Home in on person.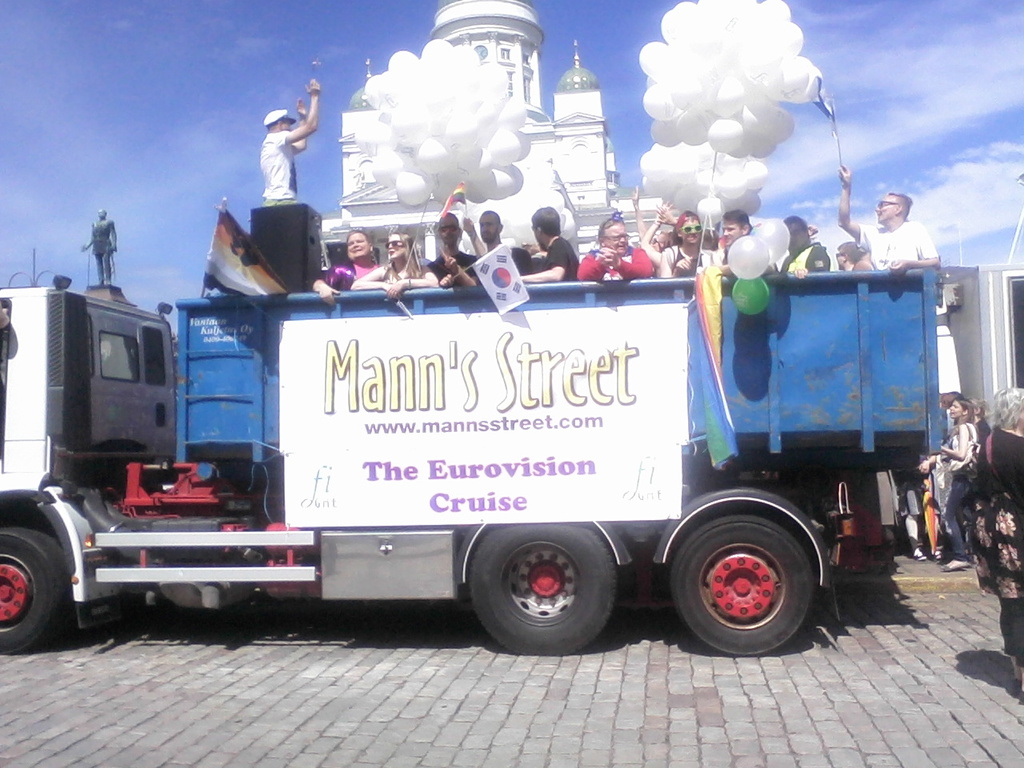
Homed in at crop(82, 206, 117, 287).
